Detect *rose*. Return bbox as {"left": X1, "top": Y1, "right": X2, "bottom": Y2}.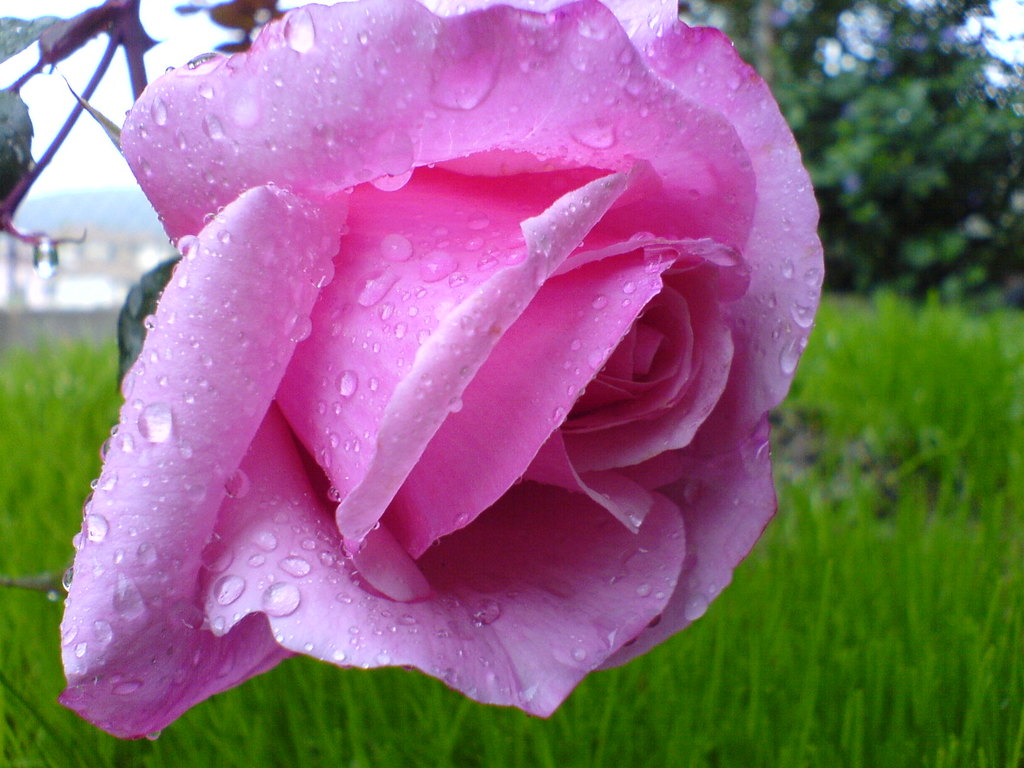
{"left": 54, "top": 0, "right": 828, "bottom": 743}.
